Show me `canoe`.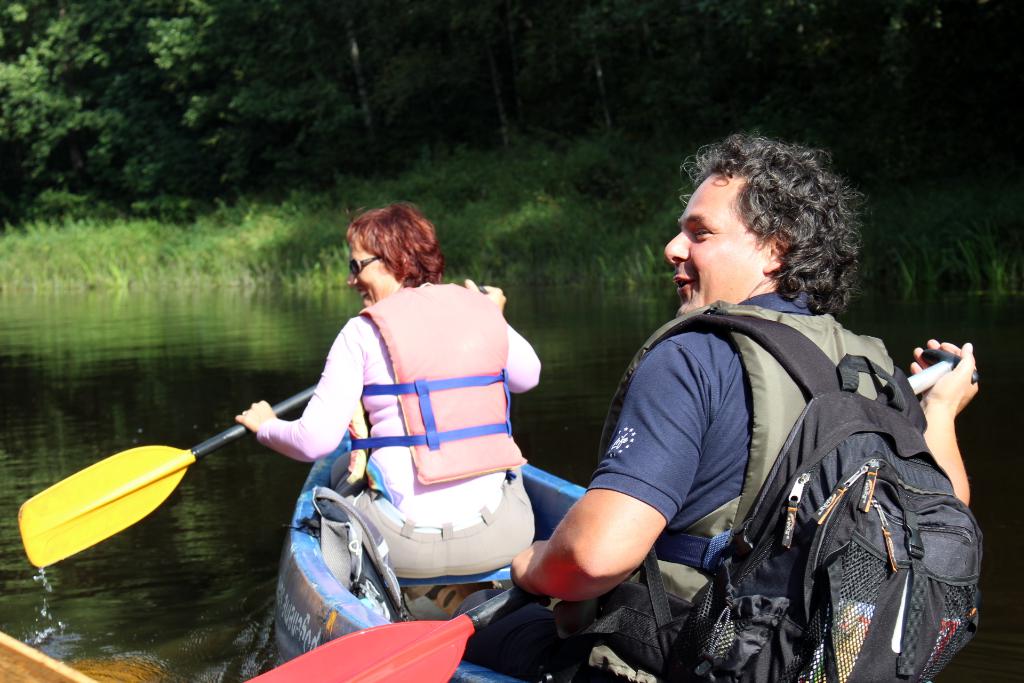
`canoe` is here: 271 425 602 682.
